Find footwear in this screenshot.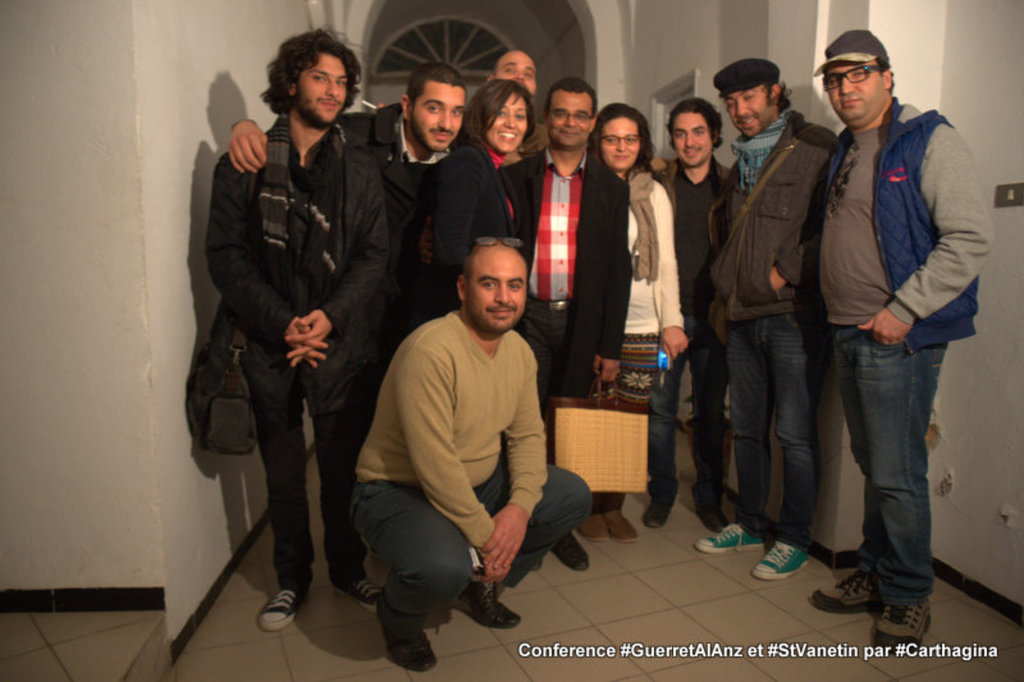
The bounding box for footwear is bbox(457, 572, 518, 635).
